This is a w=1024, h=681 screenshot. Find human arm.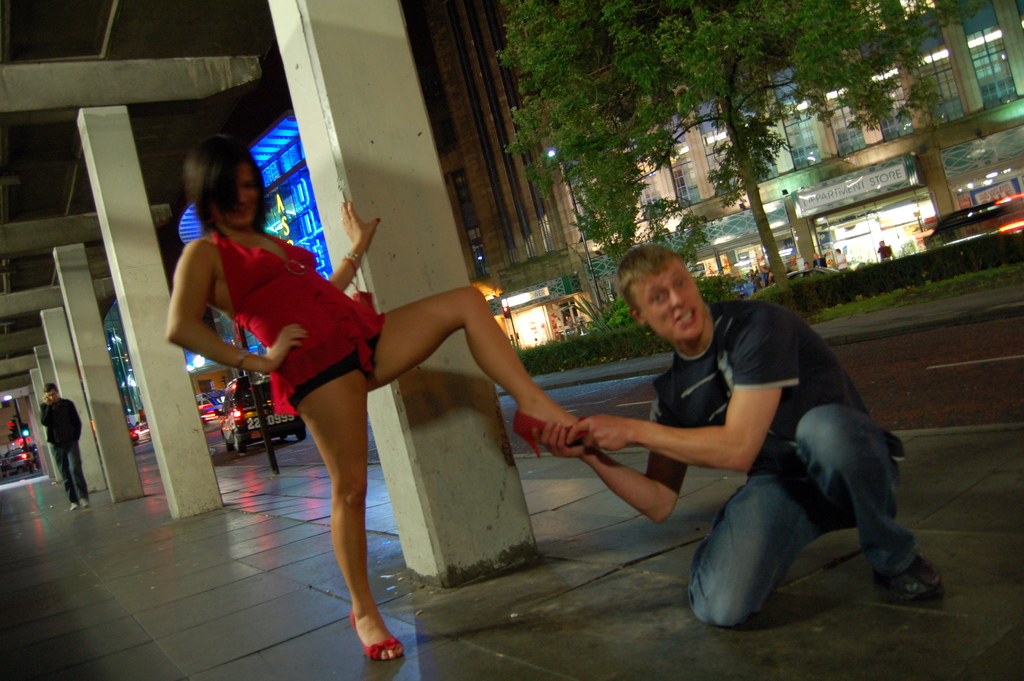
Bounding box: BBox(300, 196, 381, 292).
